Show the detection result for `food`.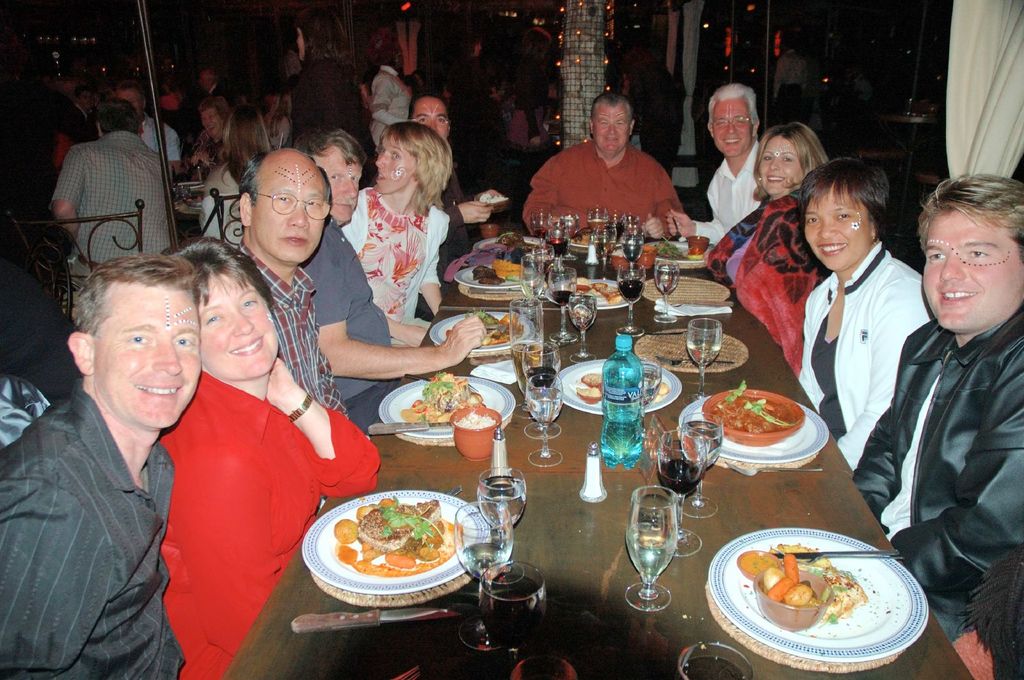
[713,380,790,435].
